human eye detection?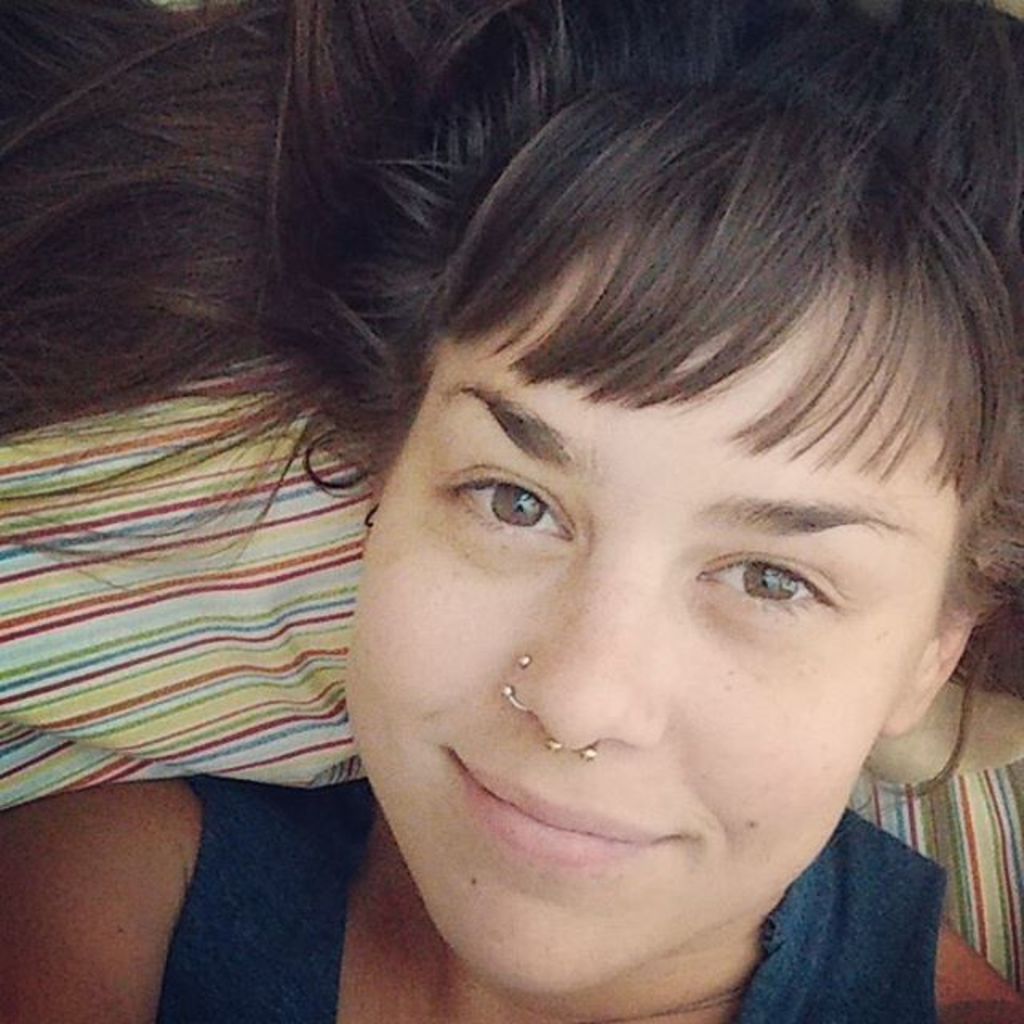
l=686, t=536, r=853, b=627
